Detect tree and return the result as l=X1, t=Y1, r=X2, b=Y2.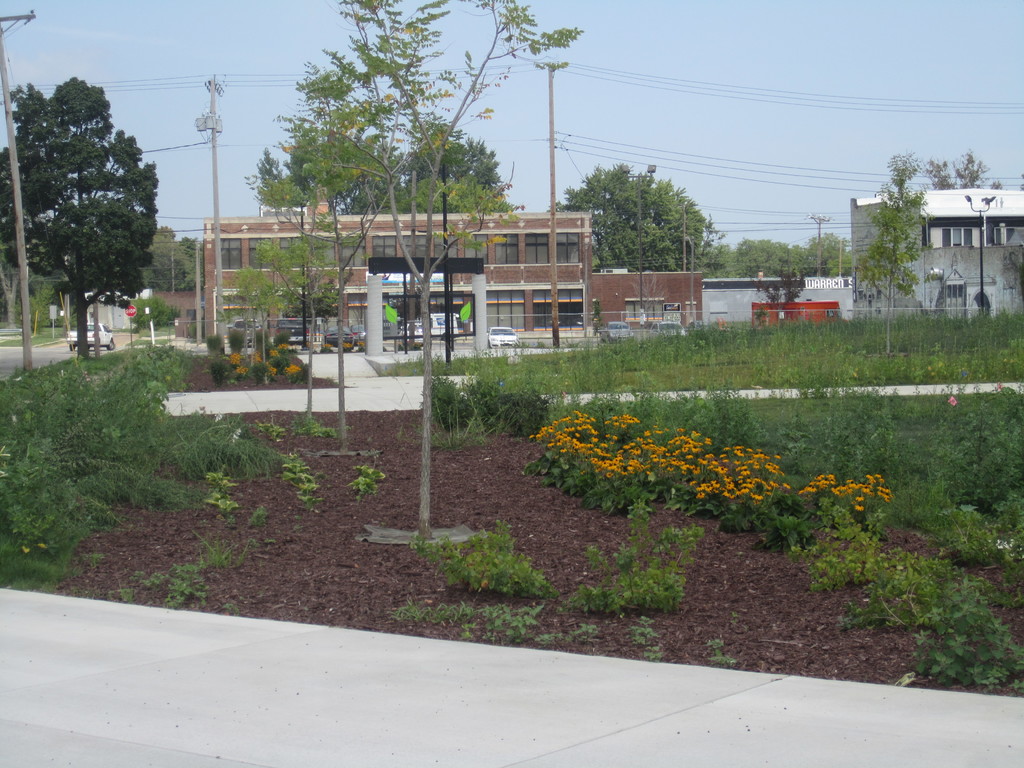
l=925, t=155, r=953, b=191.
